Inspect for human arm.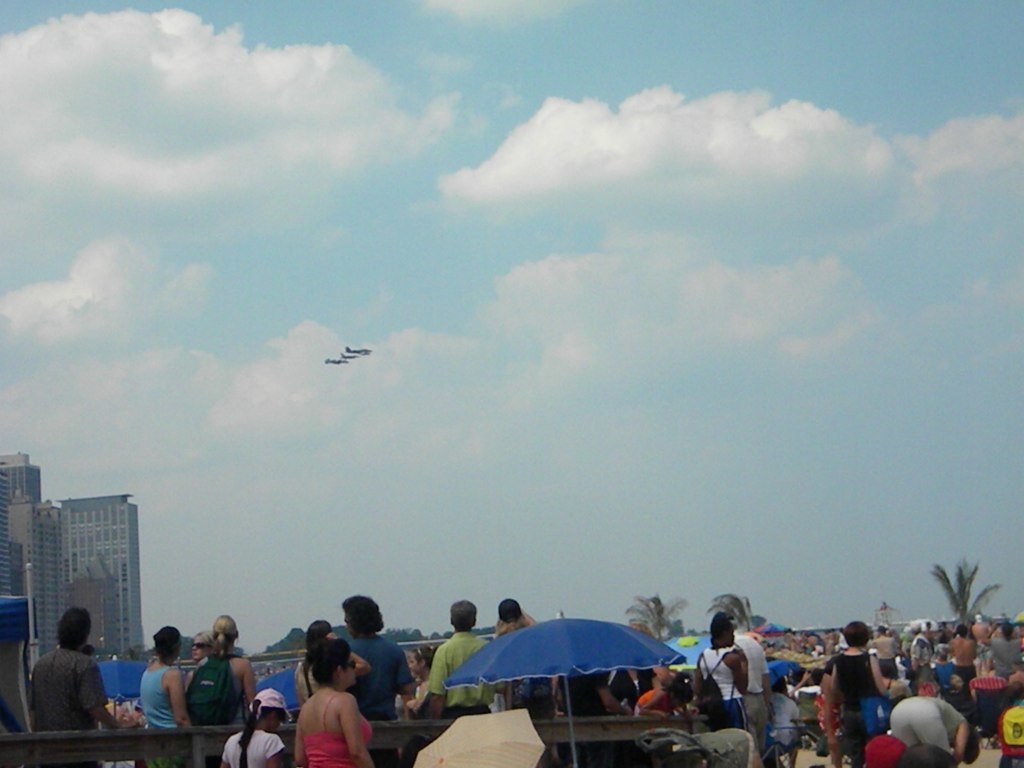
Inspection: Rect(83, 666, 136, 731).
